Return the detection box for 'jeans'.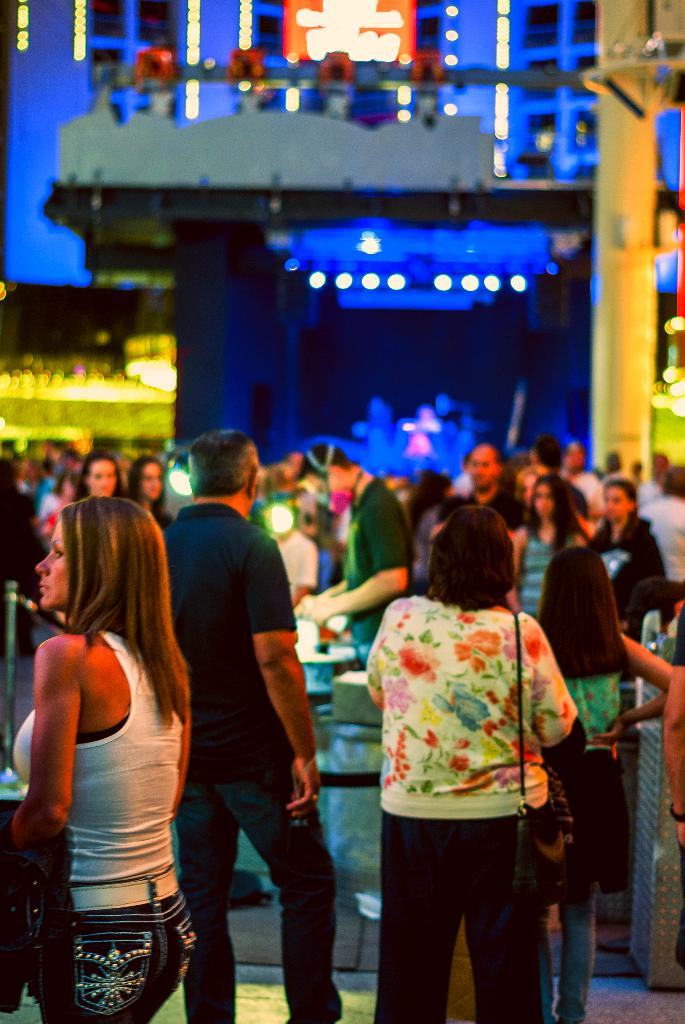
30,865,198,1023.
